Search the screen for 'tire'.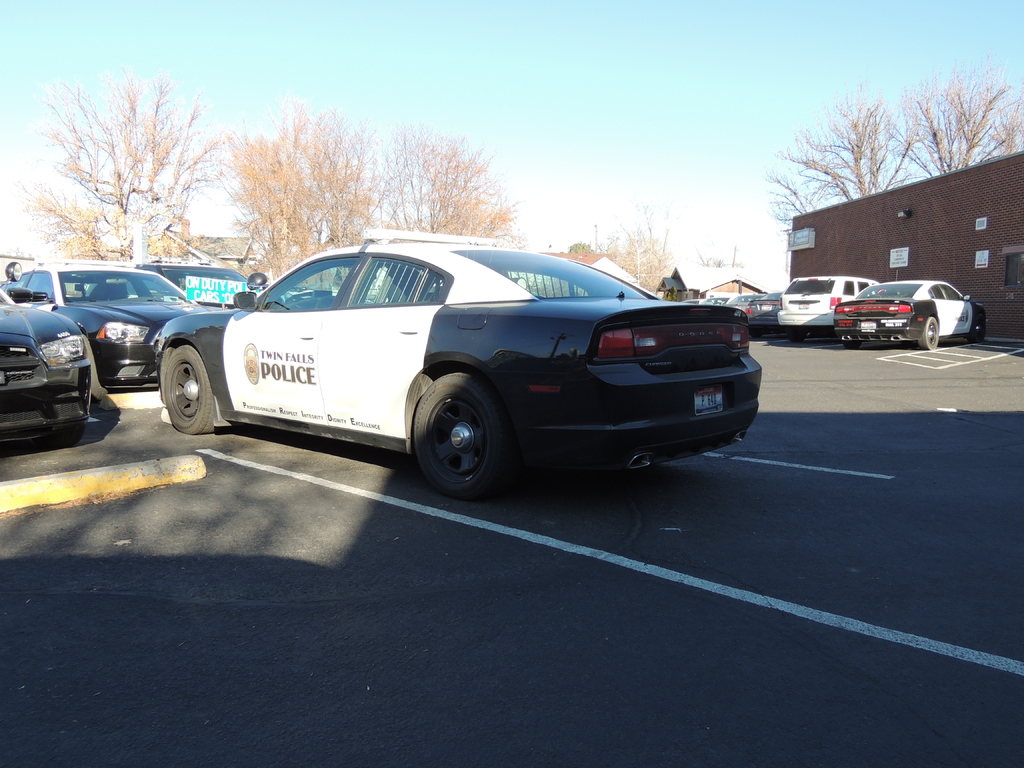
Found at [x1=403, y1=369, x2=522, y2=495].
